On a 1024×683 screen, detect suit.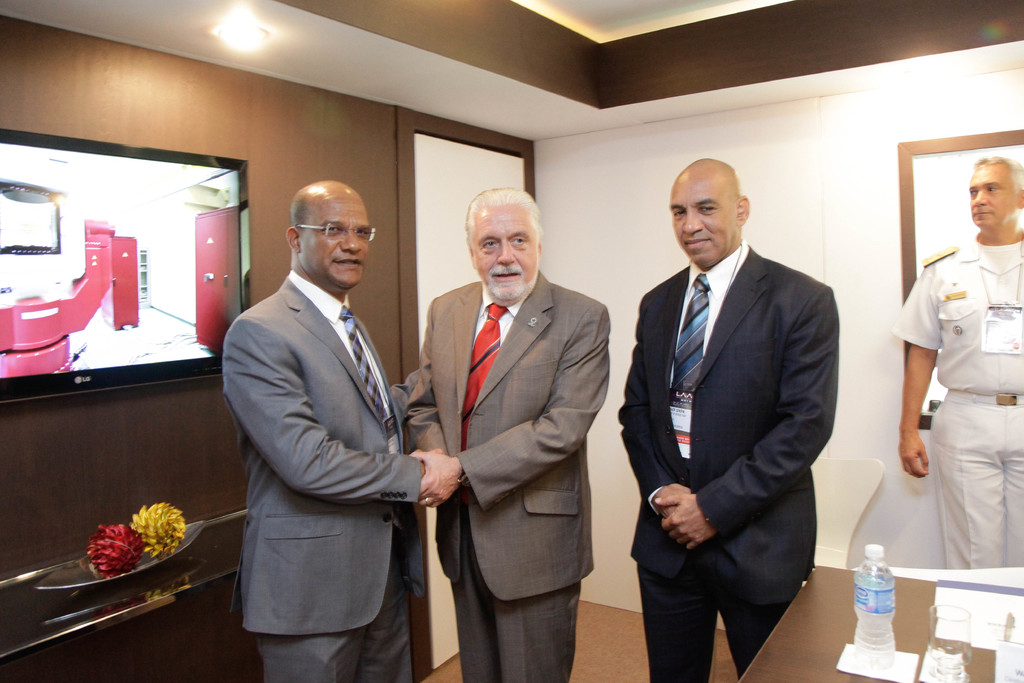
rect(409, 183, 617, 679).
